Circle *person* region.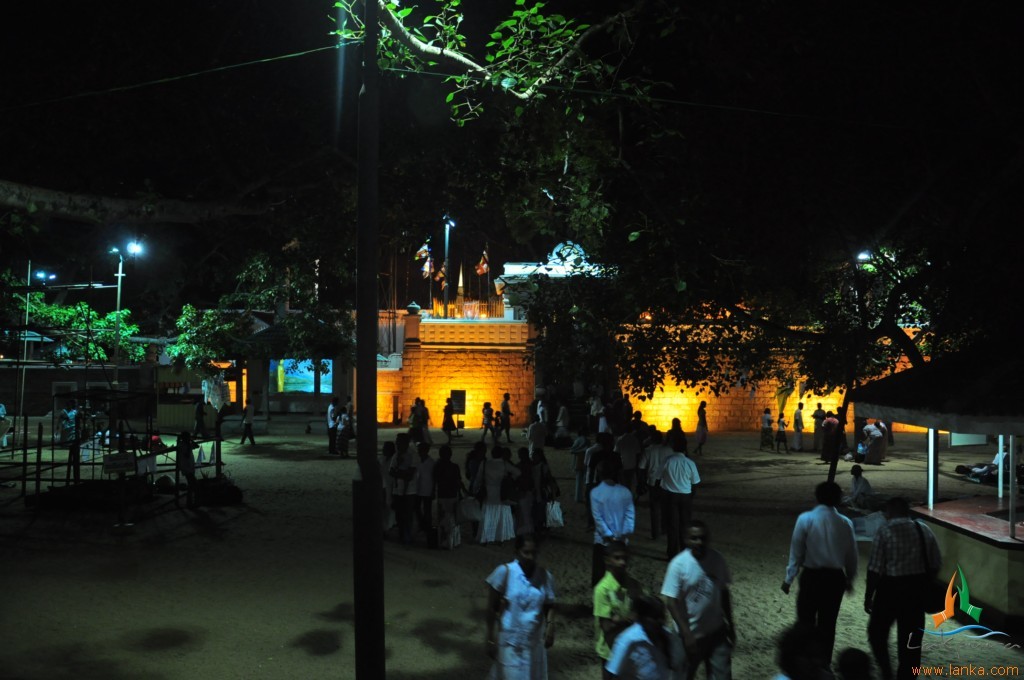
Region: [left=334, top=407, right=352, bottom=458].
